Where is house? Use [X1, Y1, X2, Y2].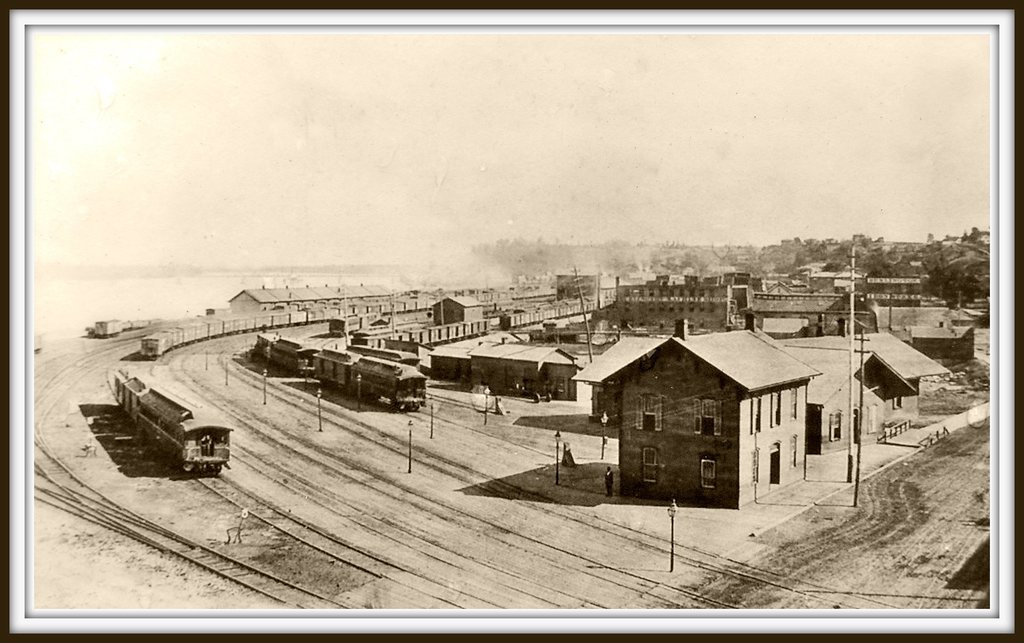
[606, 311, 822, 512].
